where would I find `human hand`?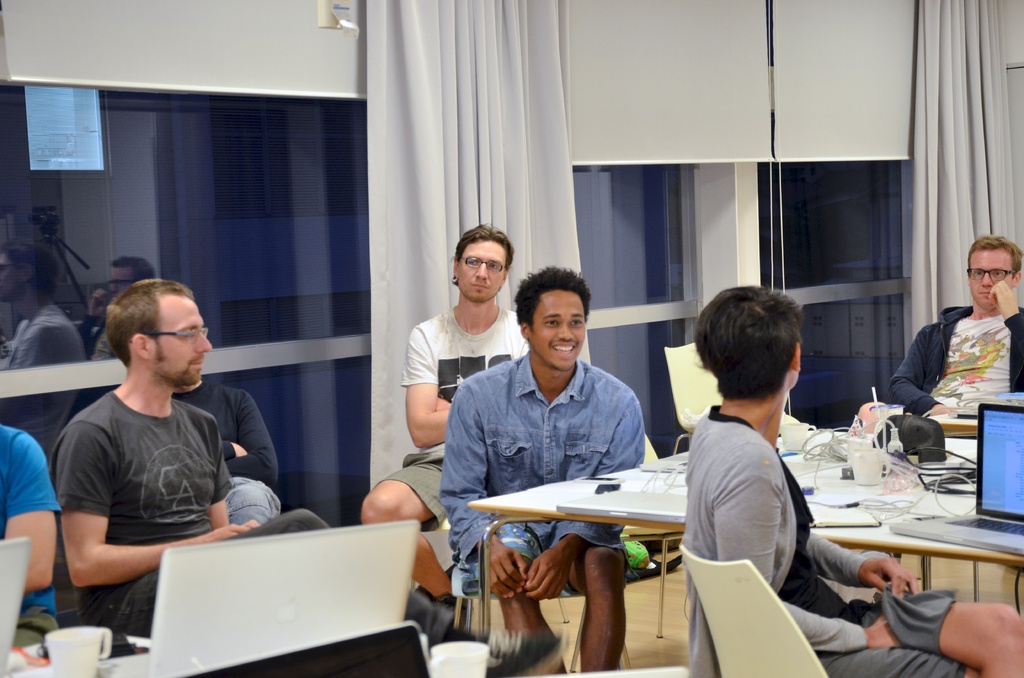
At (988,280,1018,316).
